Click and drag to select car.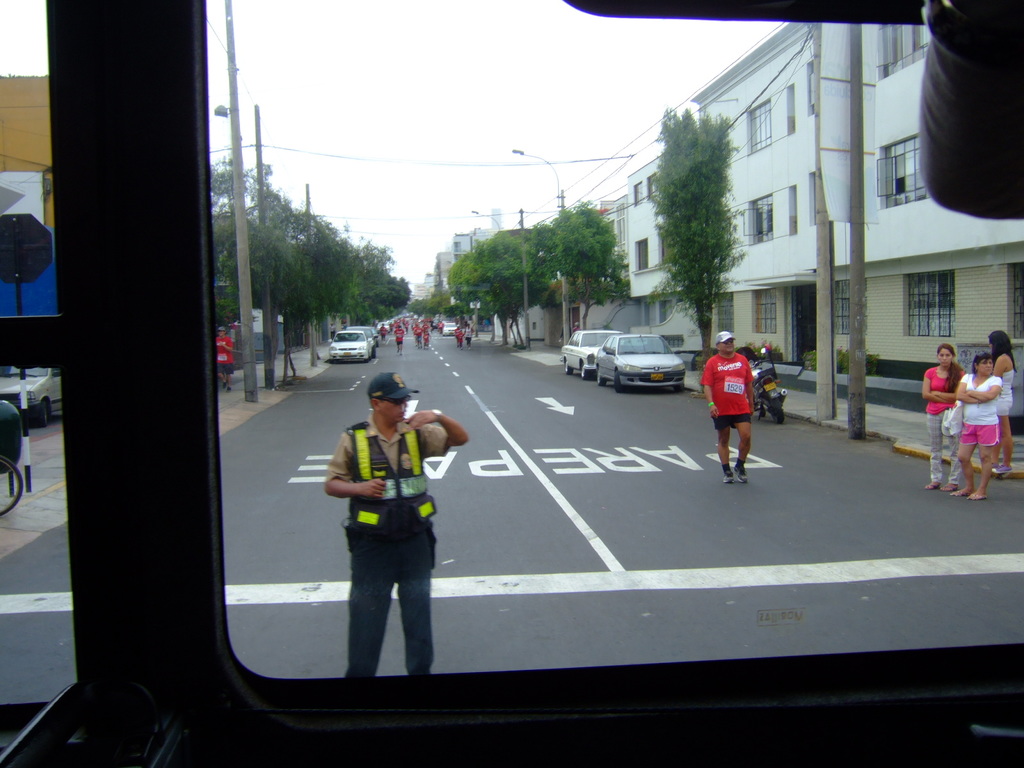
Selection: x1=597, y1=328, x2=690, y2=394.
